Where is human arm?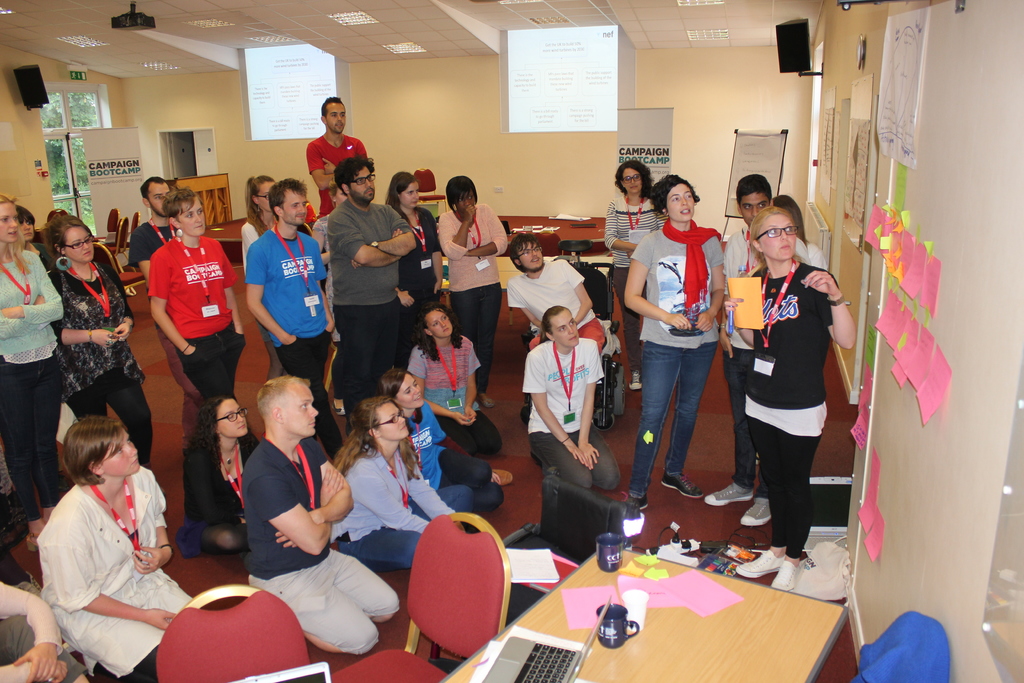
bbox=(255, 469, 347, 553).
